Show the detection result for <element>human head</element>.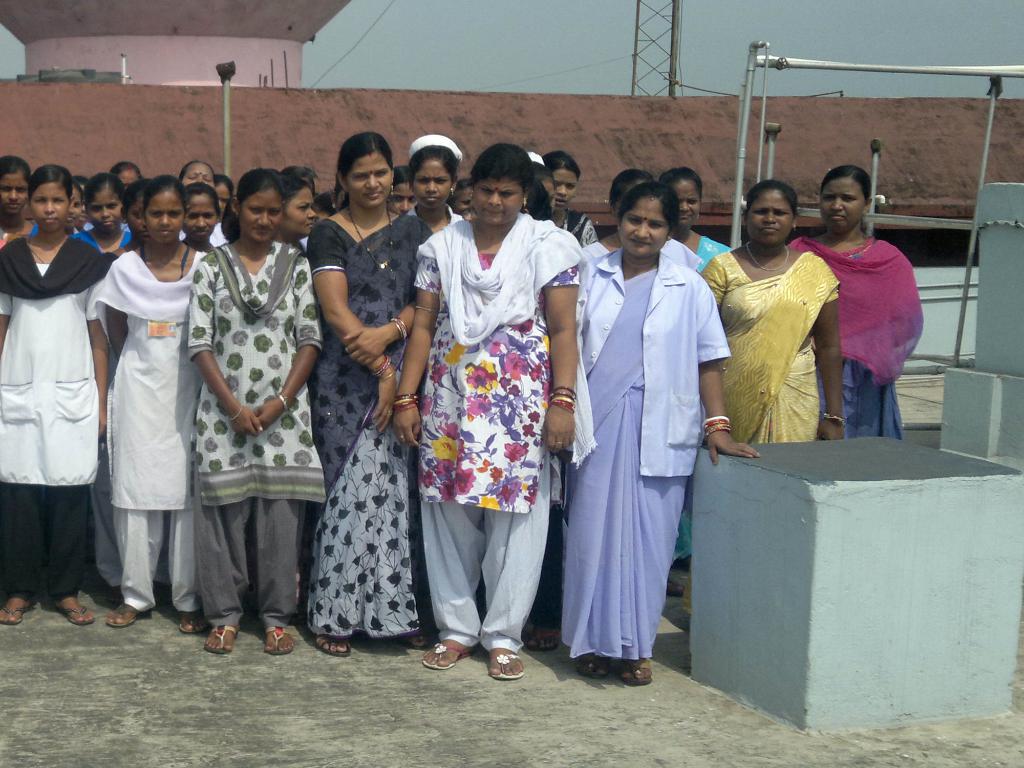
608,167,654,213.
